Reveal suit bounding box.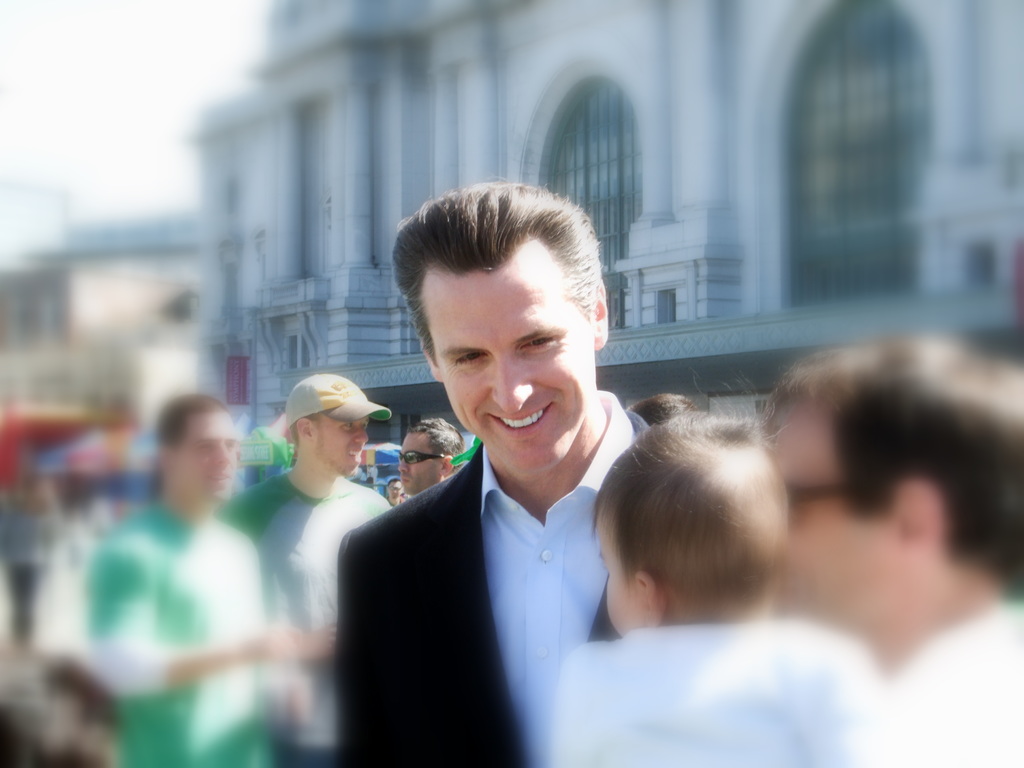
Revealed: [x1=335, y1=341, x2=656, y2=738].
